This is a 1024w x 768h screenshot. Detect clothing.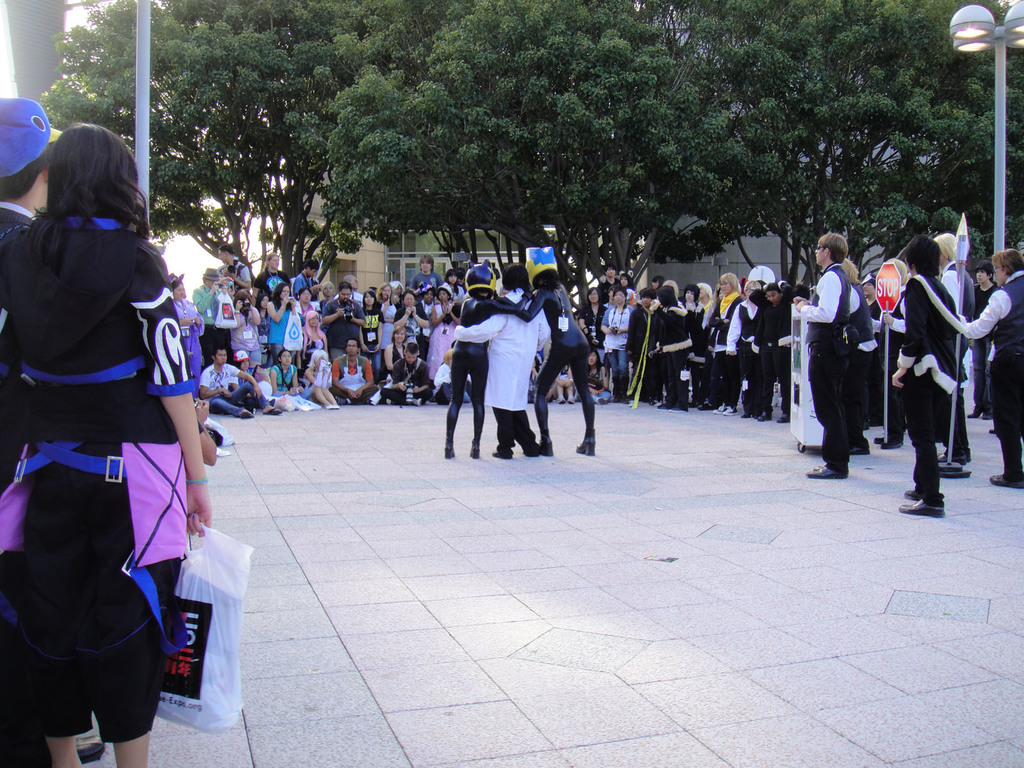
{"left": 278, "top": 390, "right": 301, "bottom": 401}.
